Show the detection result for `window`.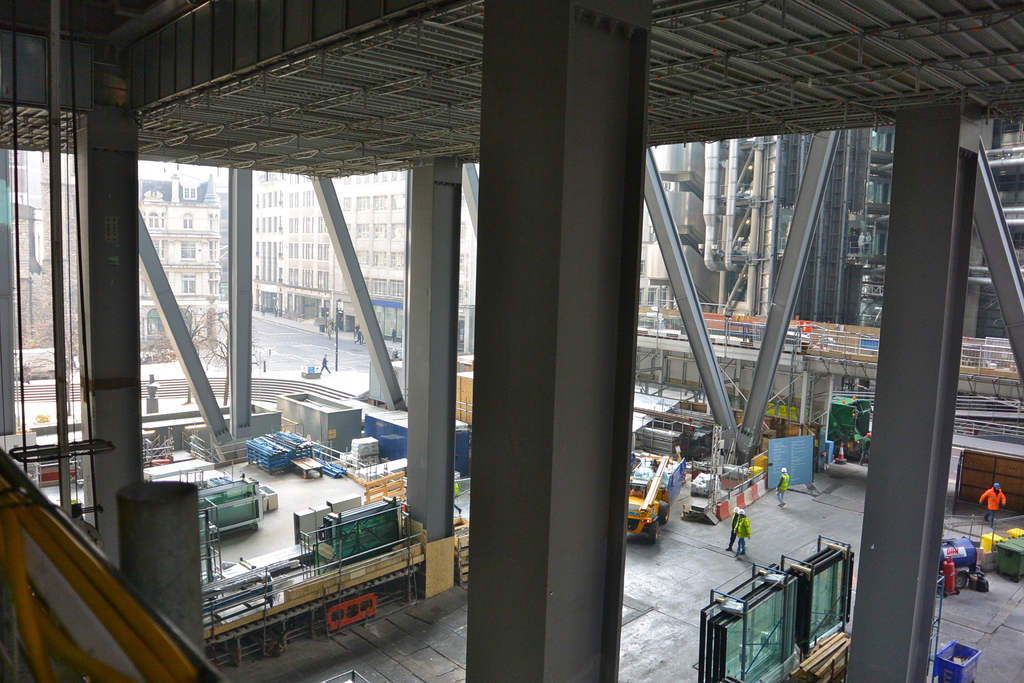
region(390, 224, 406, 238).
